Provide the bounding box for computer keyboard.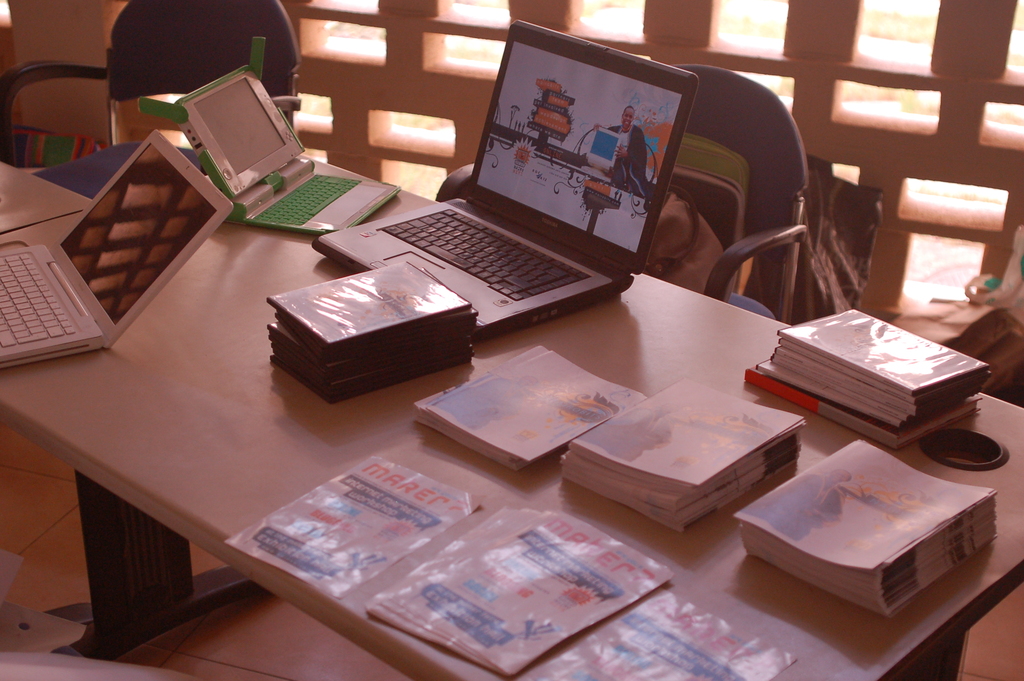
locate(0, 249, 76, 350).
